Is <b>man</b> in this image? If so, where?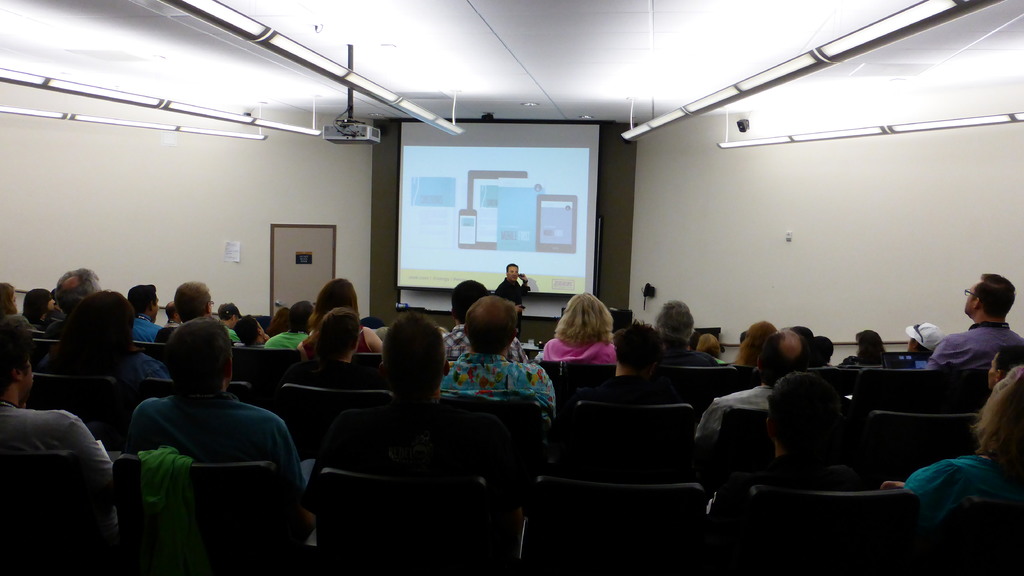
Yes, at bbox(43, 265, 102, 342).
